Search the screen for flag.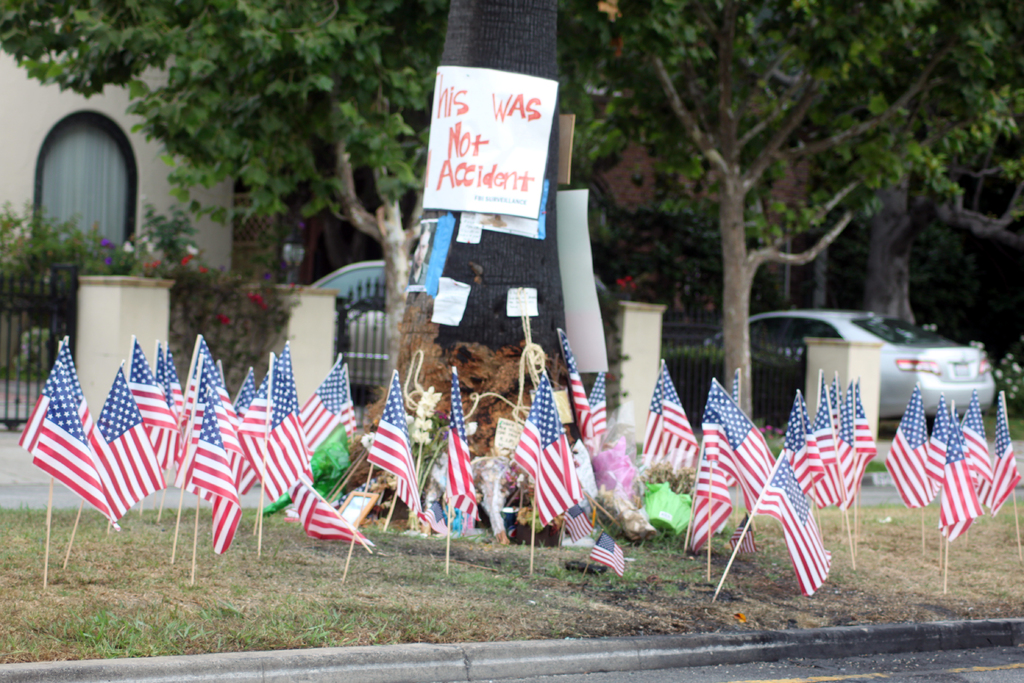
Found at (445, 368, 479, 525).
